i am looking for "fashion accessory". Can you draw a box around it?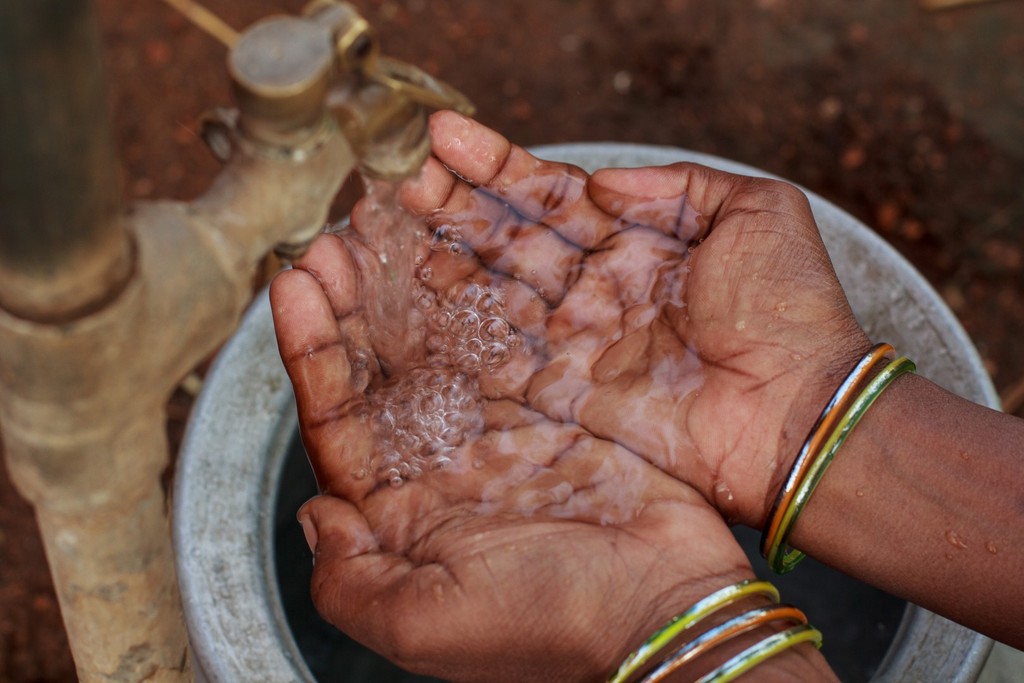
Sure, the bounding box is left=700, top=623, right=822, bottom=682.
